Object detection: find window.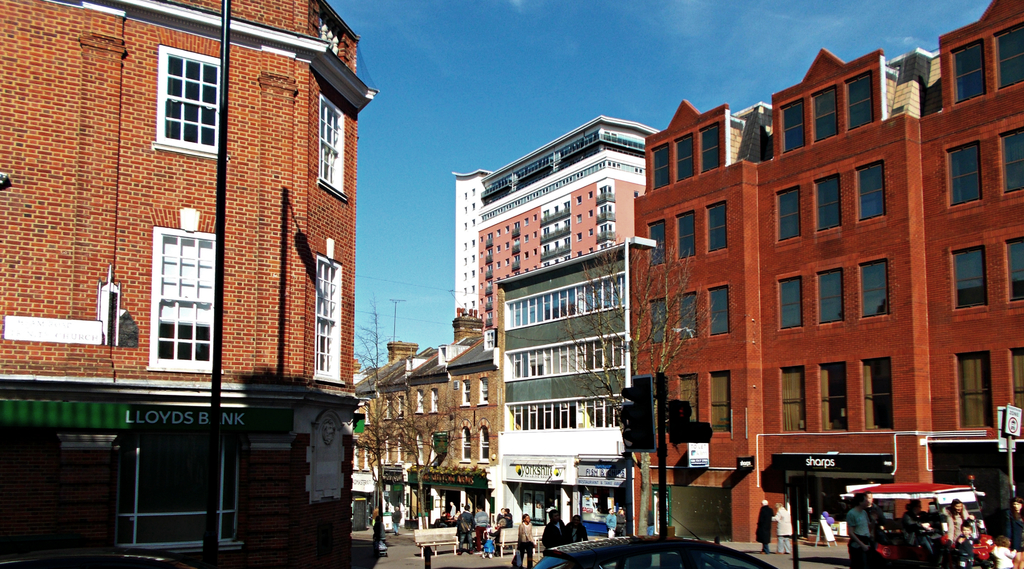
470, 252, 478, 263.
